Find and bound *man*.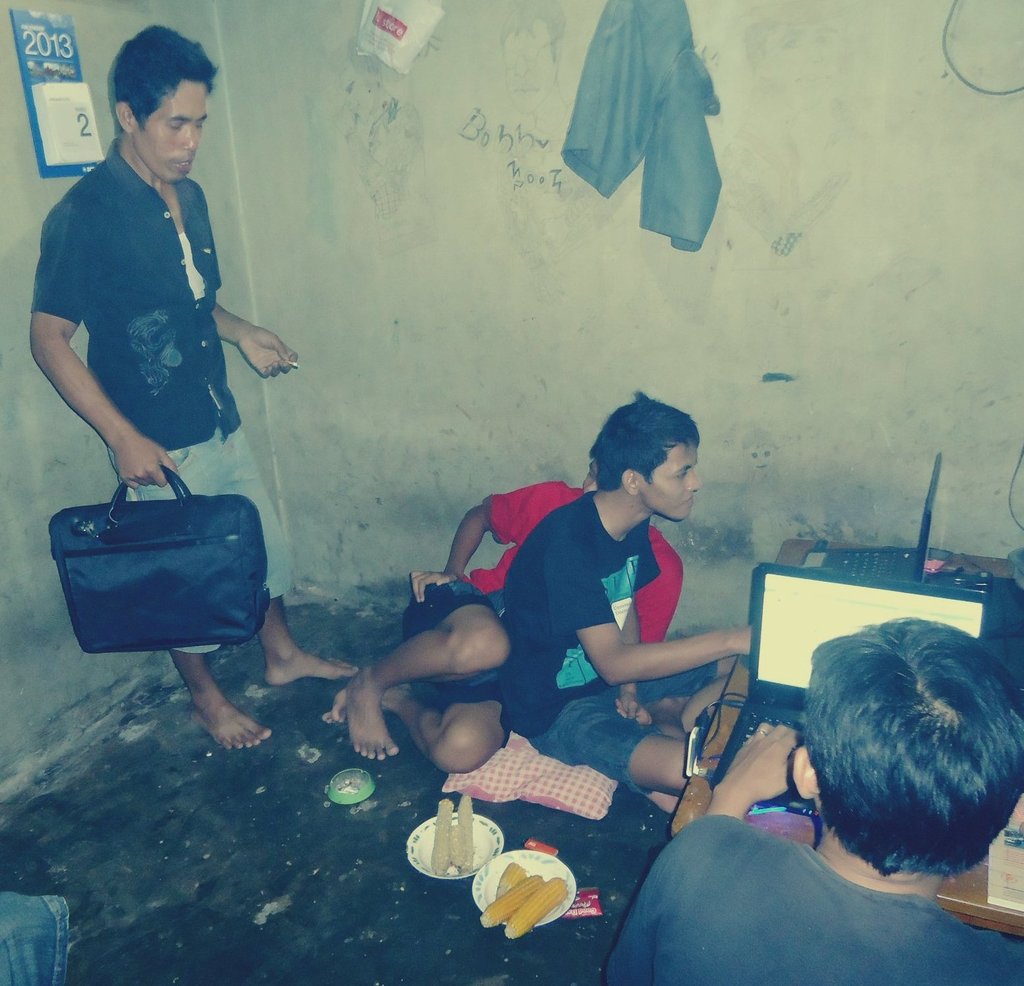
Bound: box(601, 615, 1023, 985).
